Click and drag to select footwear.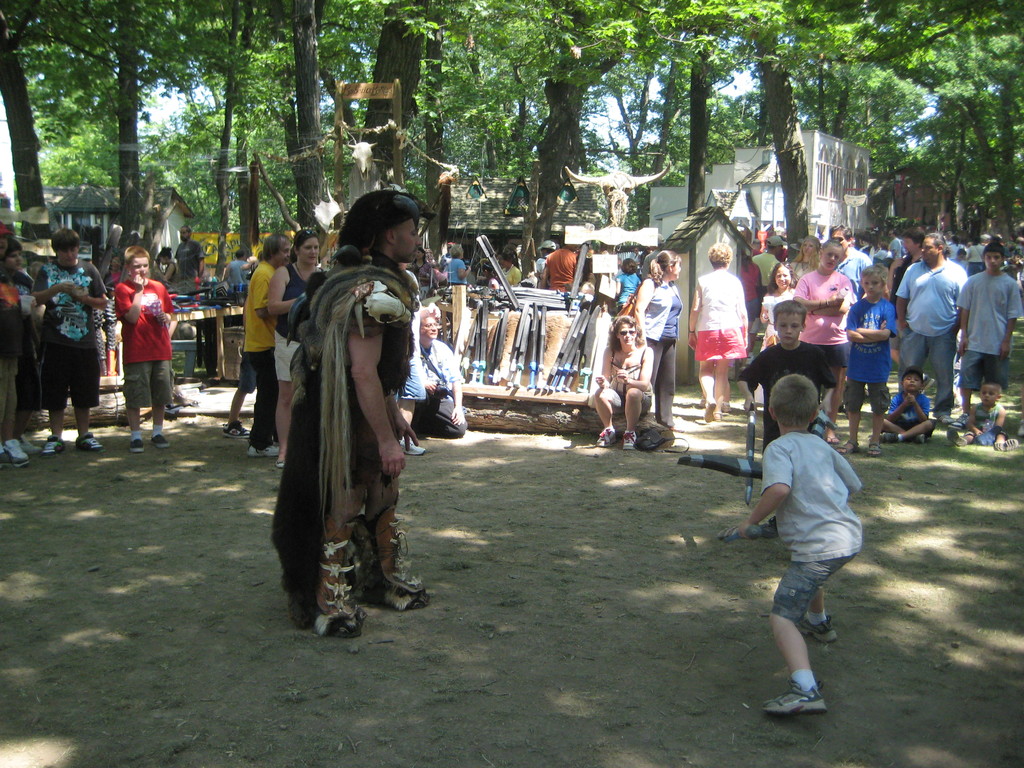
Selection: (x1=800, y1=616, x2=836, y2=647).
